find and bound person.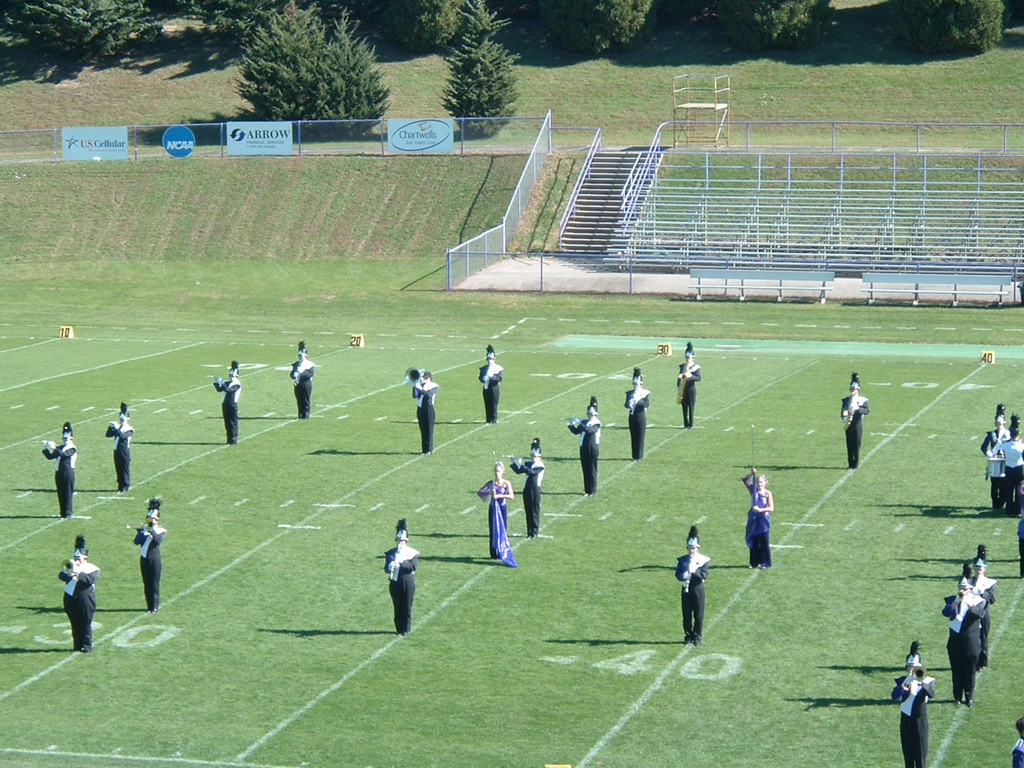
Bound: rect(57, 555, 100, 656).
